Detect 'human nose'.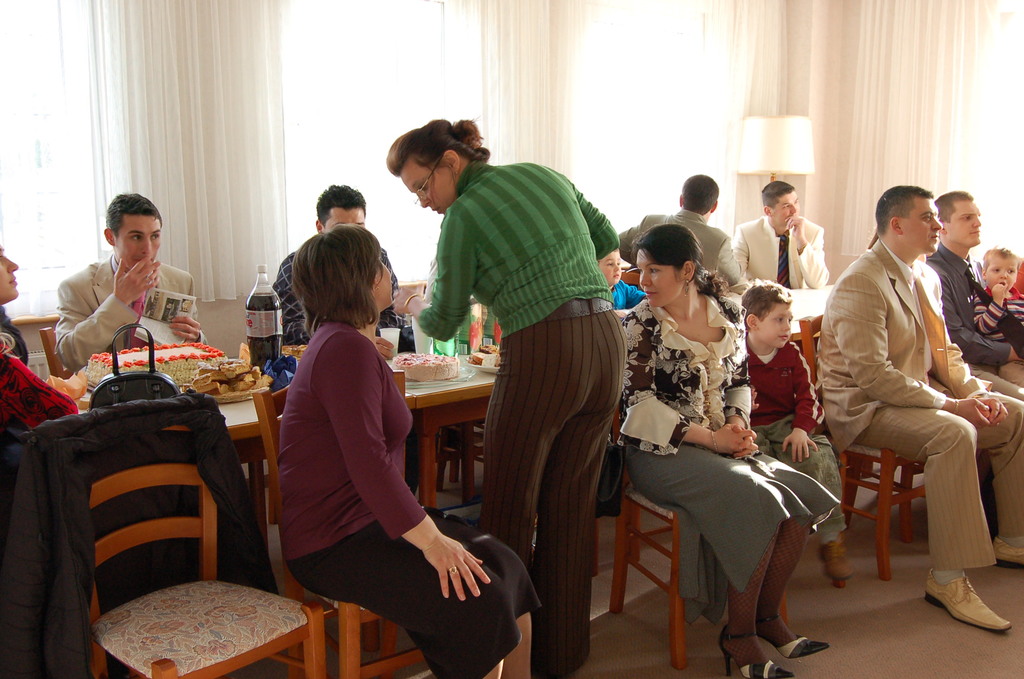
Detected at (791,203,796,217).
